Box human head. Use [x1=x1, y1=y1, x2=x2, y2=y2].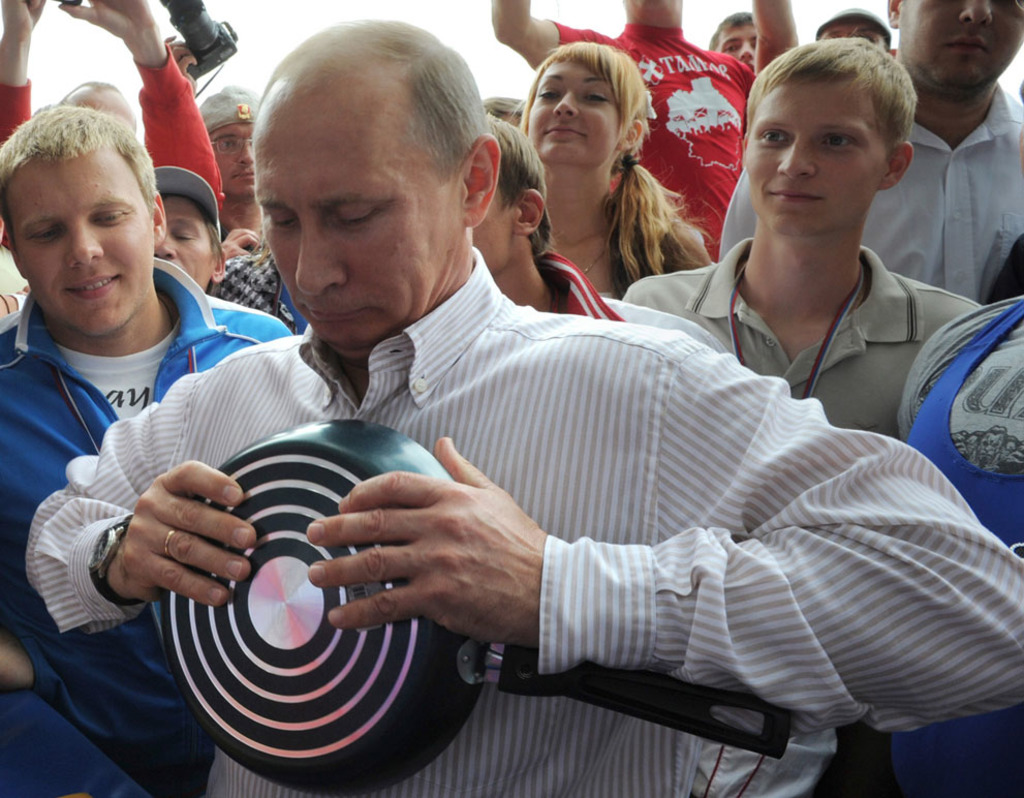
[x1=816, y1=4, x2=891, y2=49].
